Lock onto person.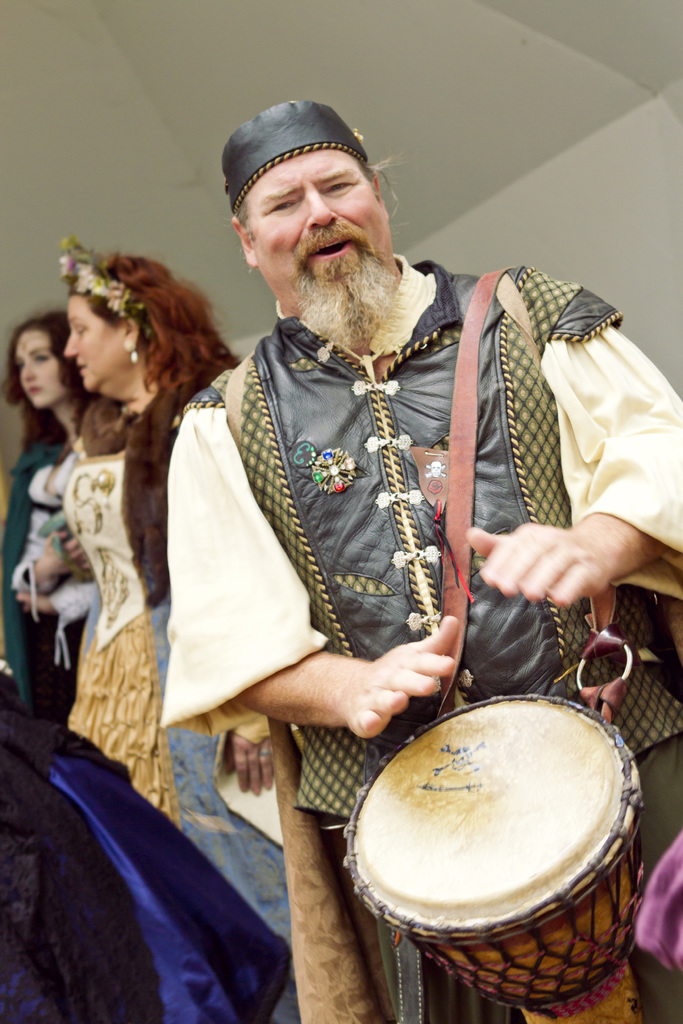
Locked: 0/304/97/724.
